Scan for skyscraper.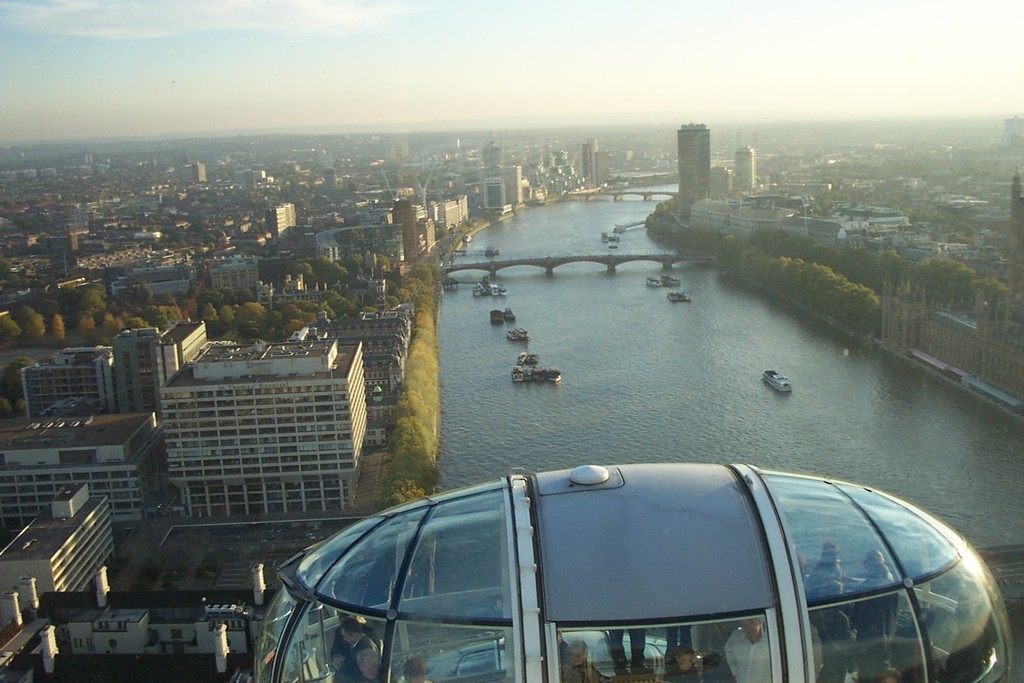
Scan result: box=[0, 486, 141, 639].
